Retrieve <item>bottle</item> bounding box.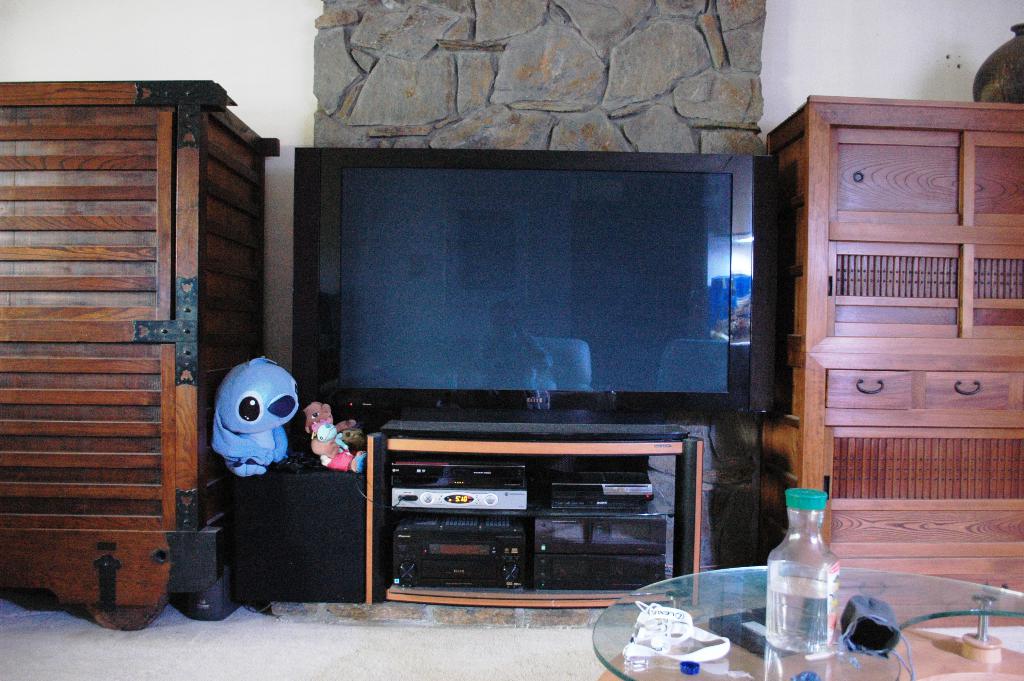
Bounding box: 760/481/839/680.
